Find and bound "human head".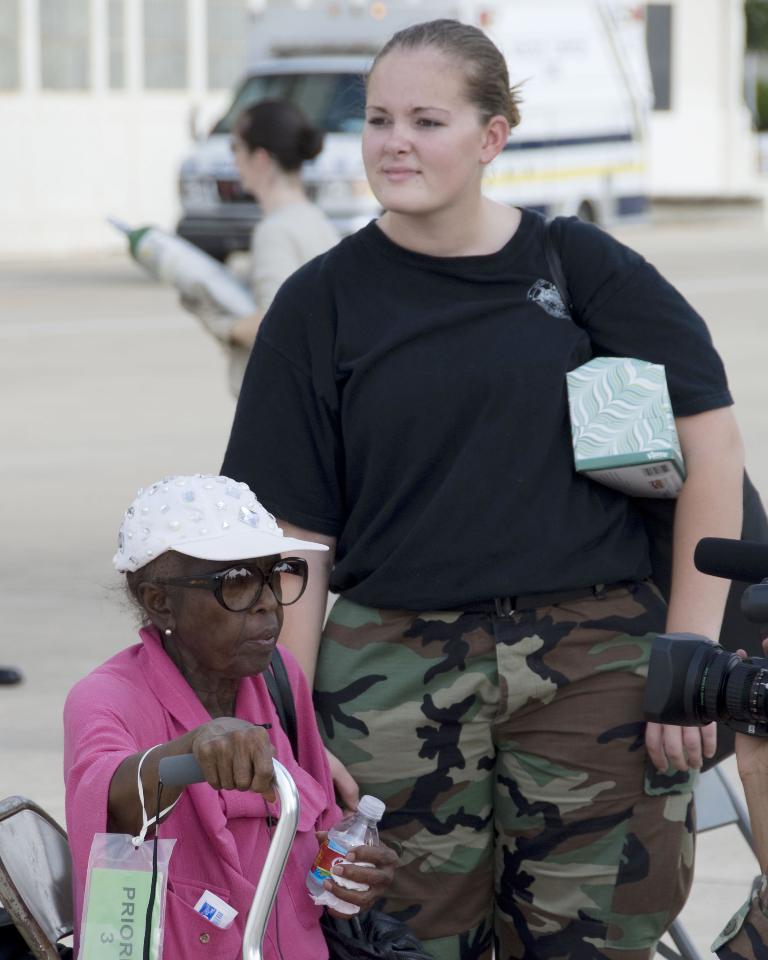
Bound: rect(350, 11, 515, 254).
